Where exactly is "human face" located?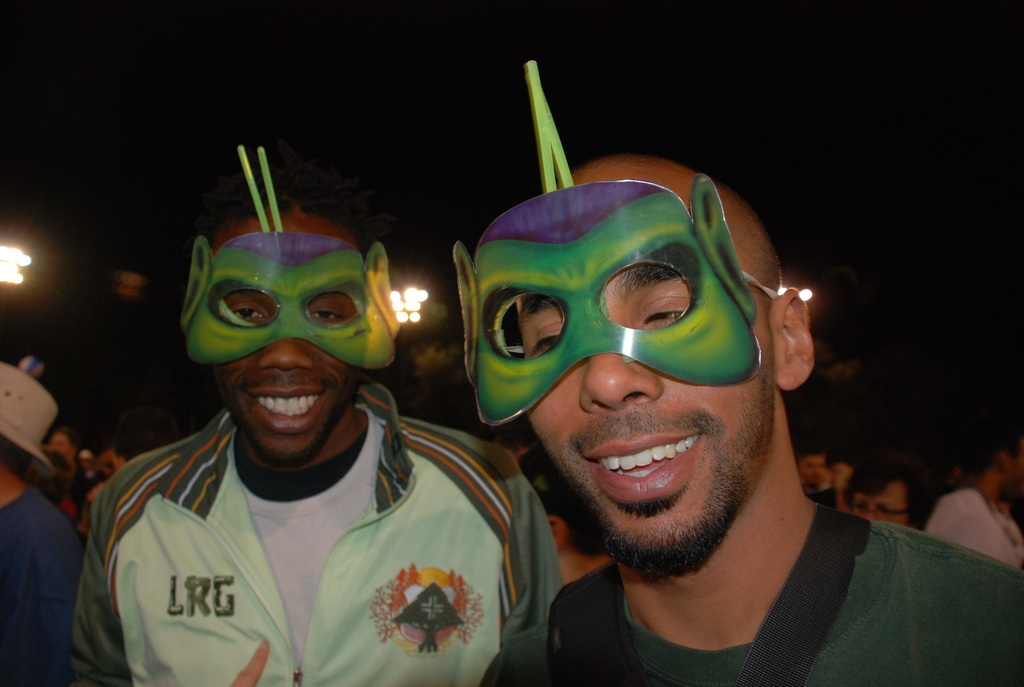
Its bounding box is {"left": 1007, "top": 445, "right": 1023, "bottom": 502}.
